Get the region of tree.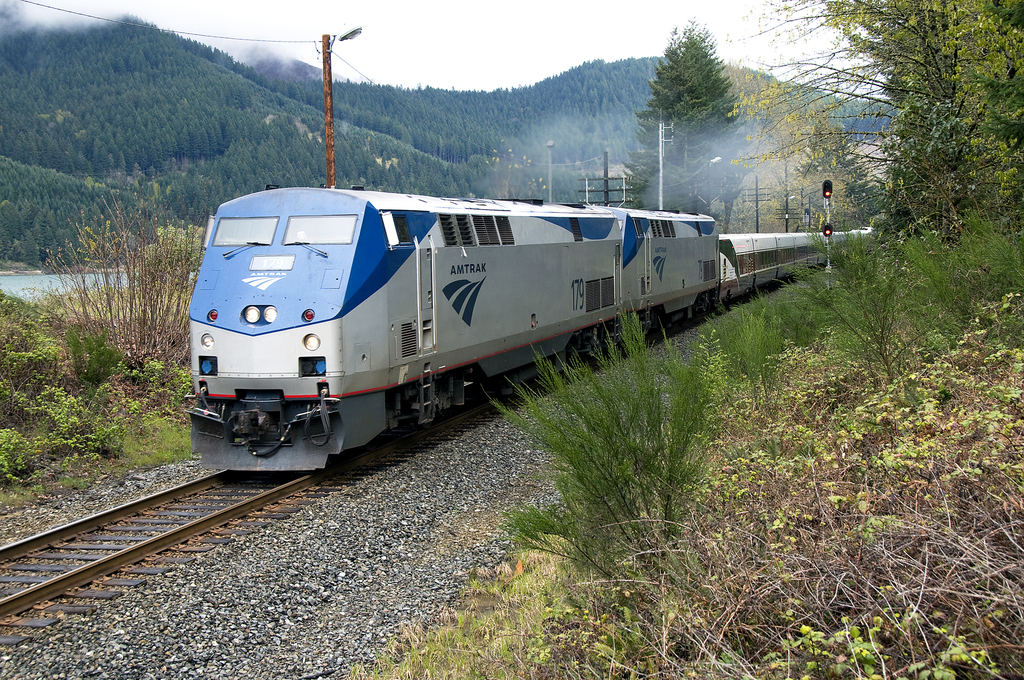
(x1=630, y1=28, x2=767, y2=195).
